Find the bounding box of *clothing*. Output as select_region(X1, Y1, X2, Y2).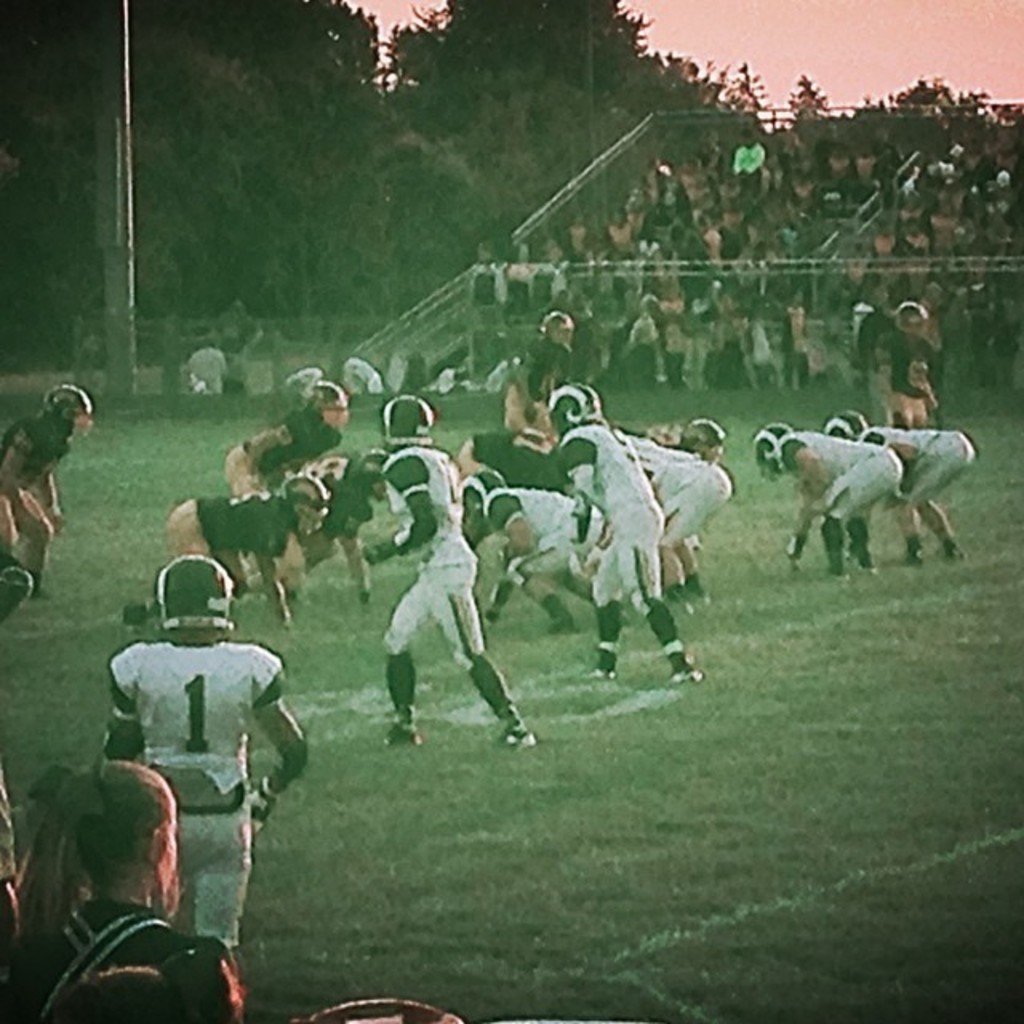
select_region(774, 309, 813, 384).
